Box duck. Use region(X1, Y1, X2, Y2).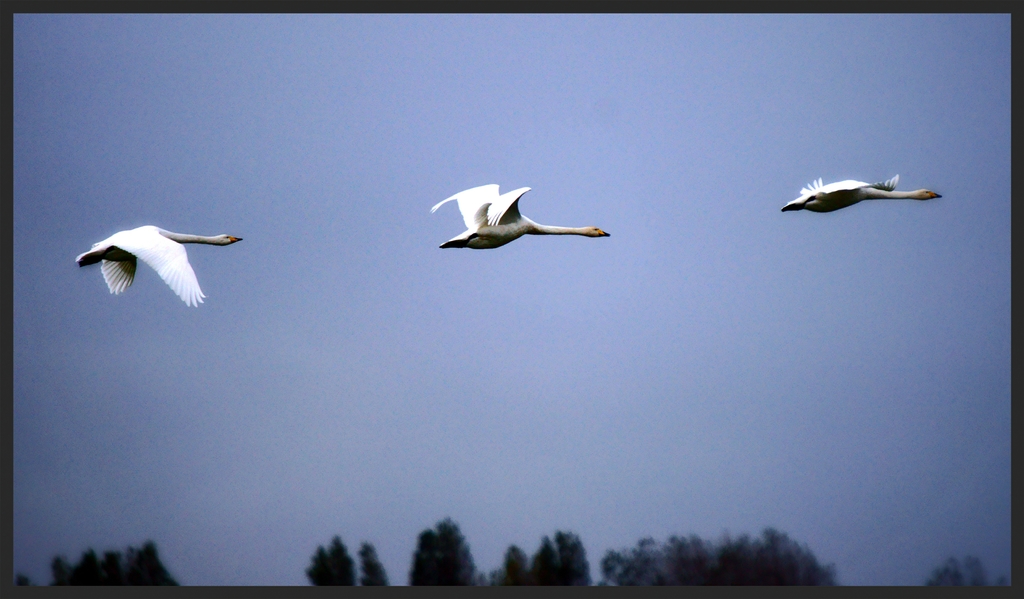
region(426, 177, 620, 251).
